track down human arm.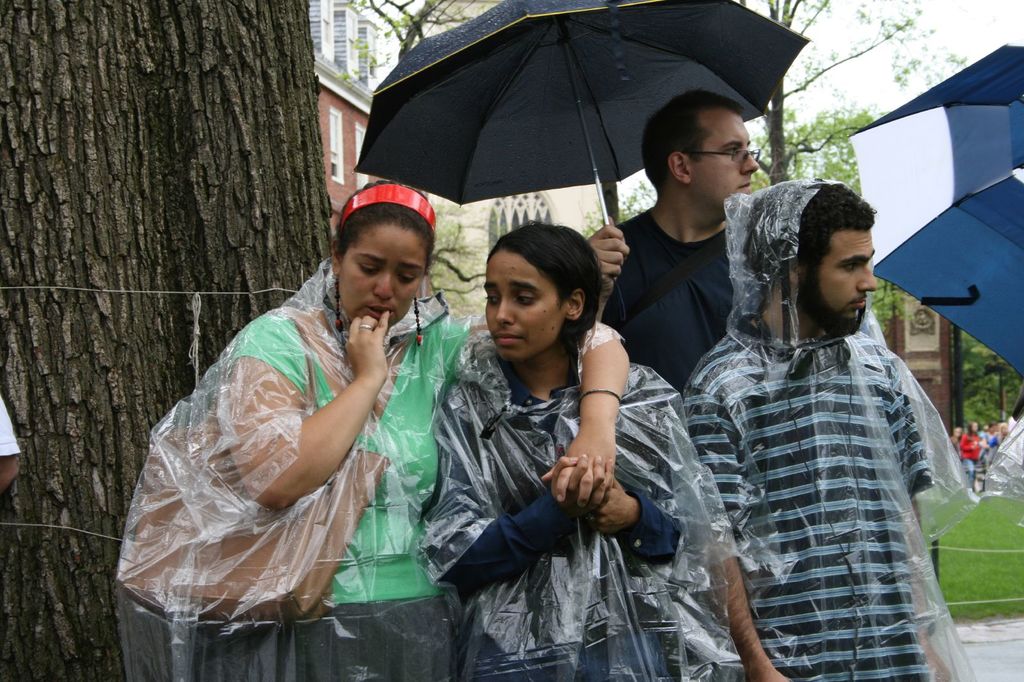
Tracked to 416 374 601 590.
